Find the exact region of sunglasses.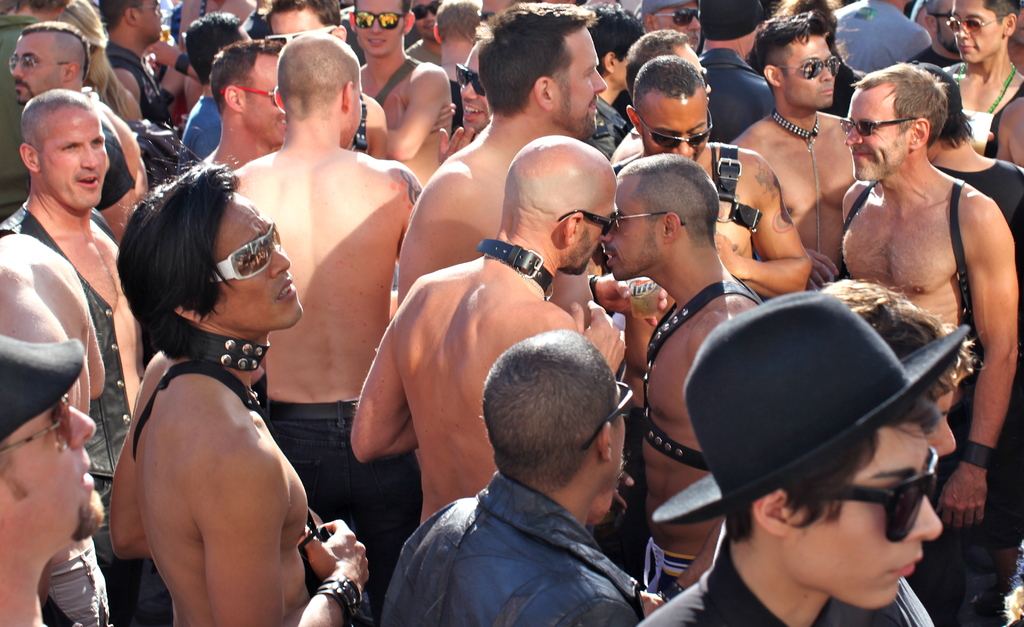
Exact region: <bbox>840, 118, 918, 134</bbox>.
